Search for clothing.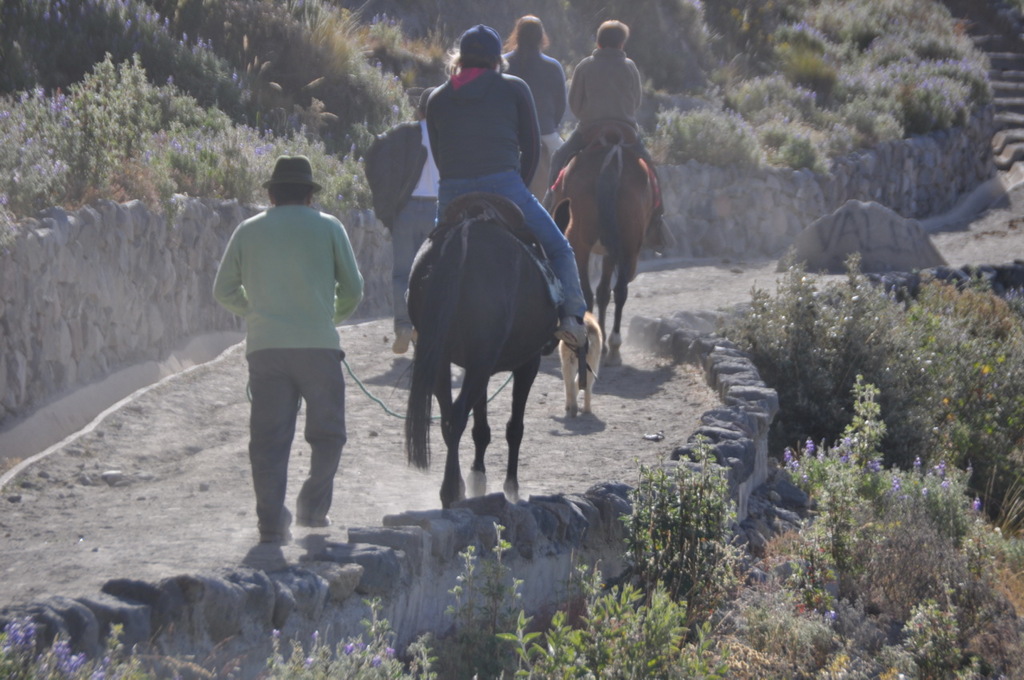
Found at bbox(211, 163, 361, 518).
